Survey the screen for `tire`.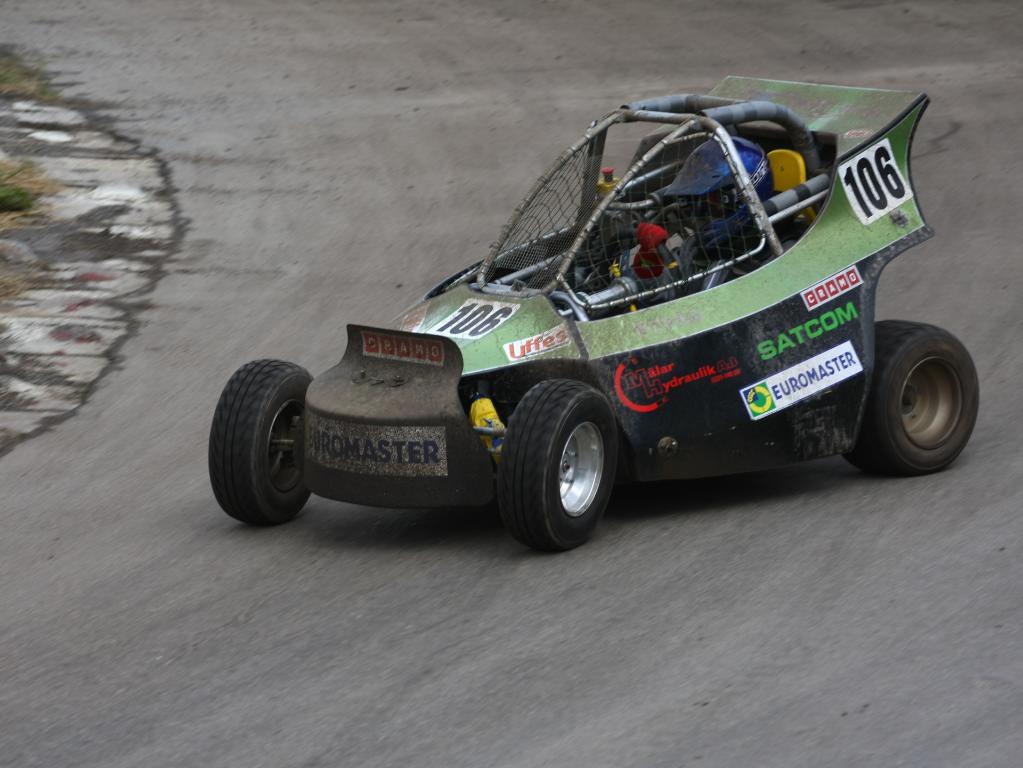
Survey found: left=861, top=317, right=978, bottom=469.
